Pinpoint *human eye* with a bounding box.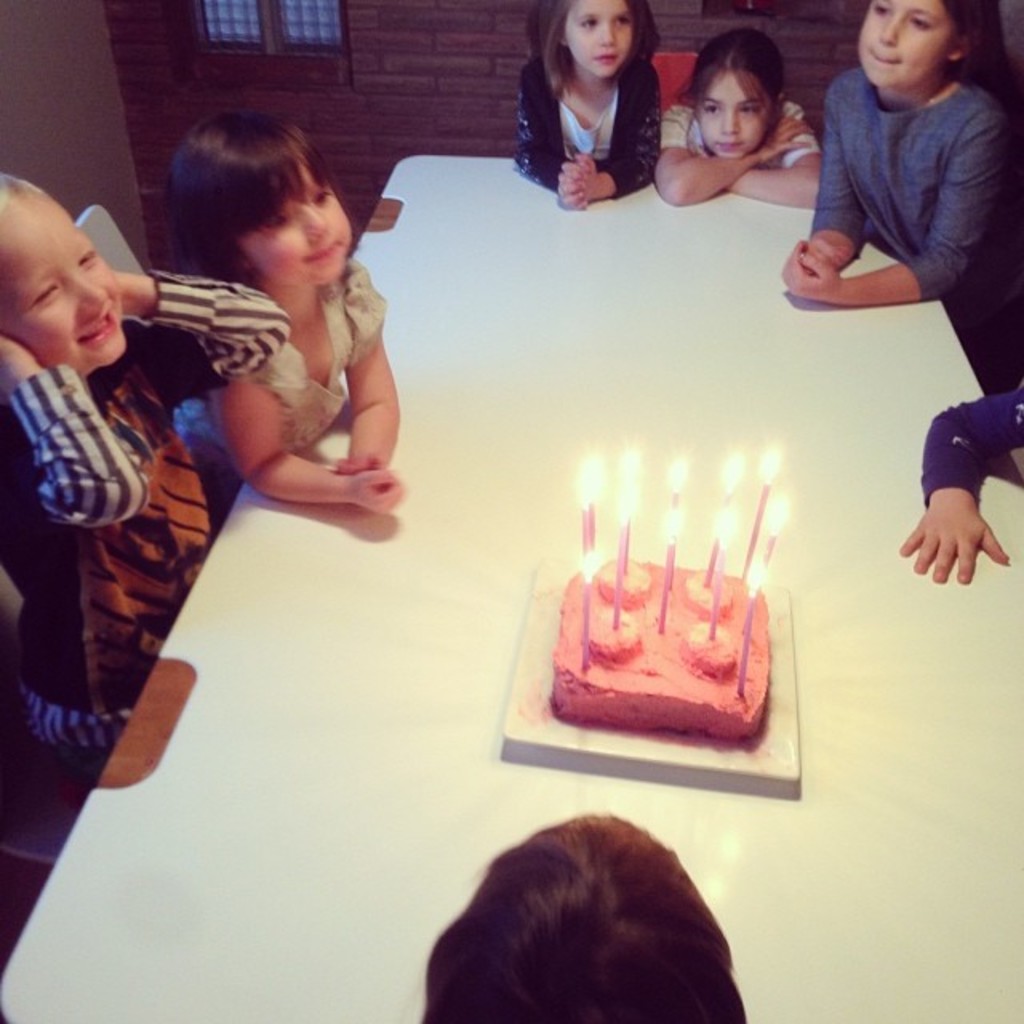
581:16:600:29.
